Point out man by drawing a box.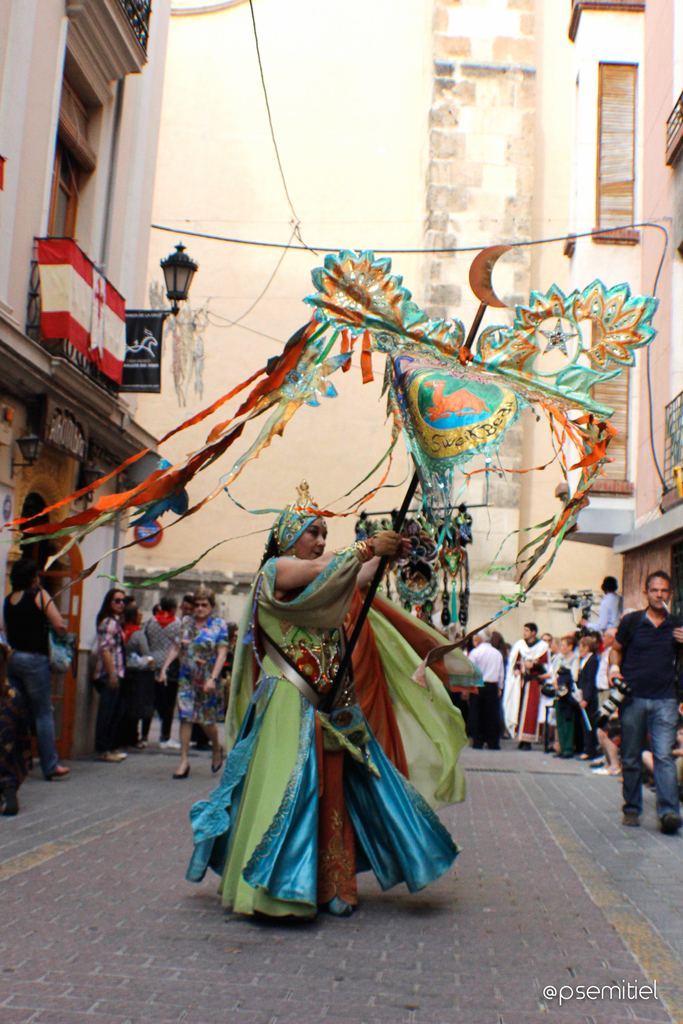
[left=466, top=627, right=504, bottom=748].
